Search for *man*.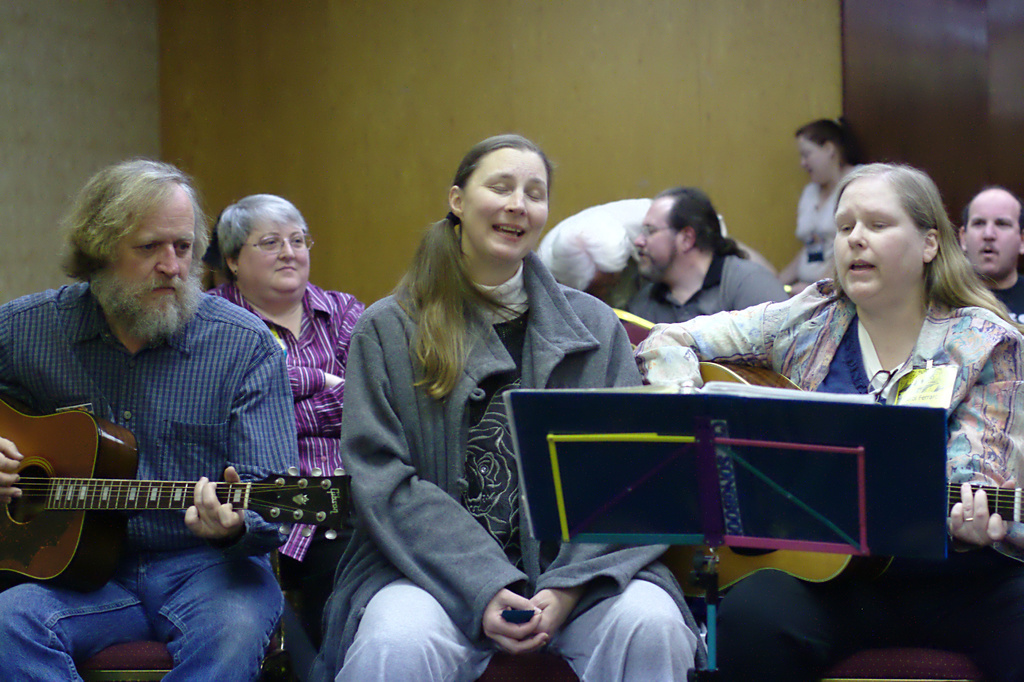
Found at [624, 188, 792, 334].
